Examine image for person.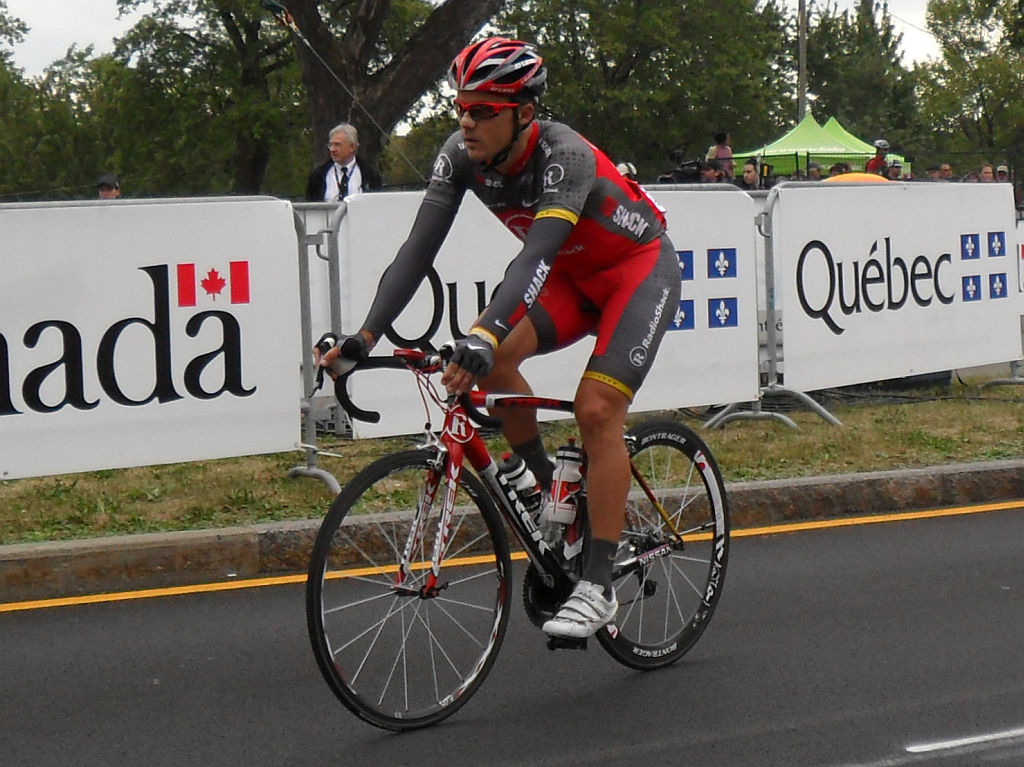
Examination result: [346,124,715,603].
